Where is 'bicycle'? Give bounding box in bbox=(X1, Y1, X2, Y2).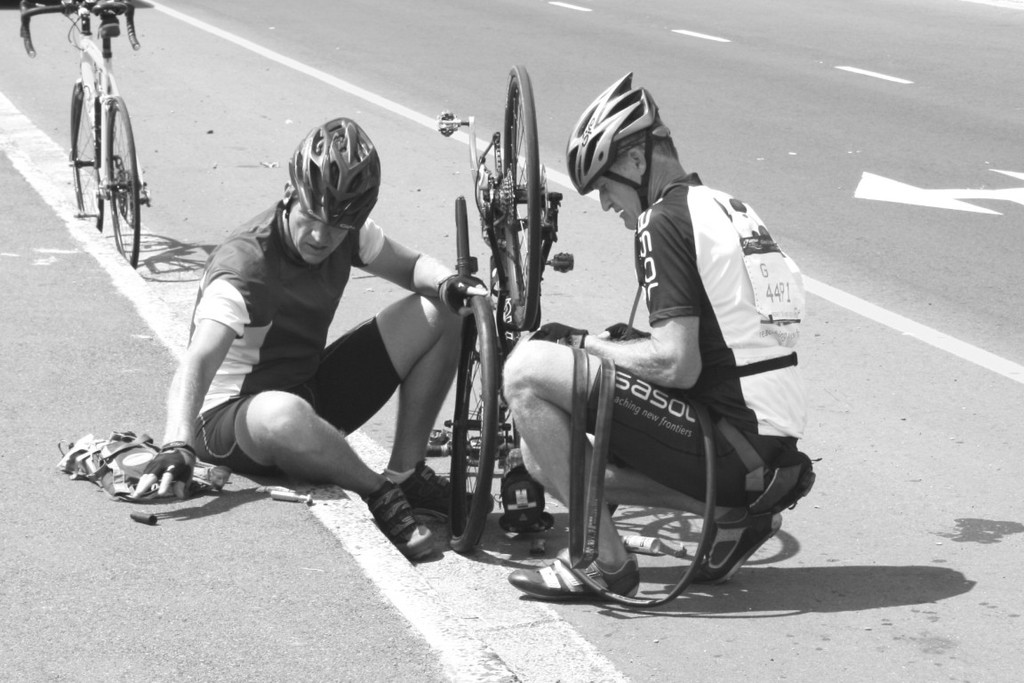
bbox=(46, 0, 156, 258).
